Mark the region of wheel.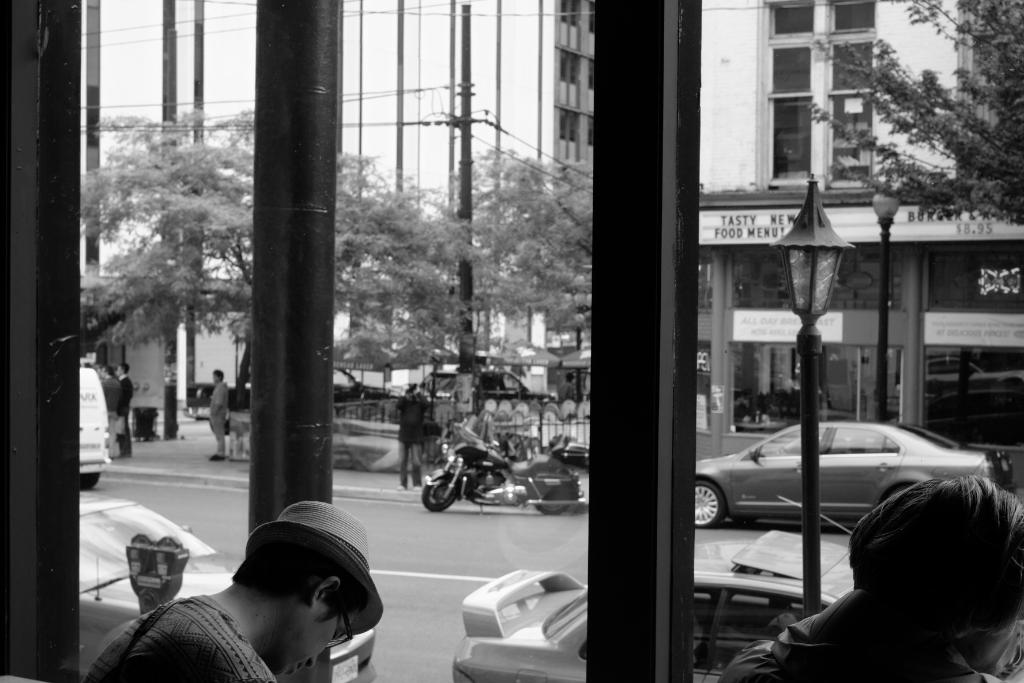
Region: [left=81, top=474, right=102, bottom=488].
